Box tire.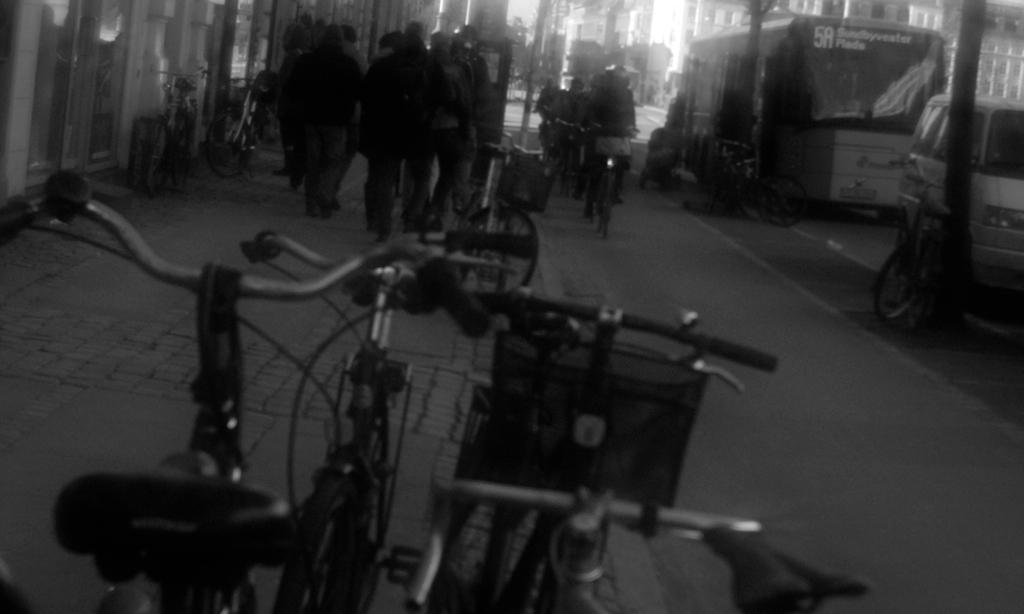
{"left": 599, "top": 170, "right": 610, "bottom": 240}.
